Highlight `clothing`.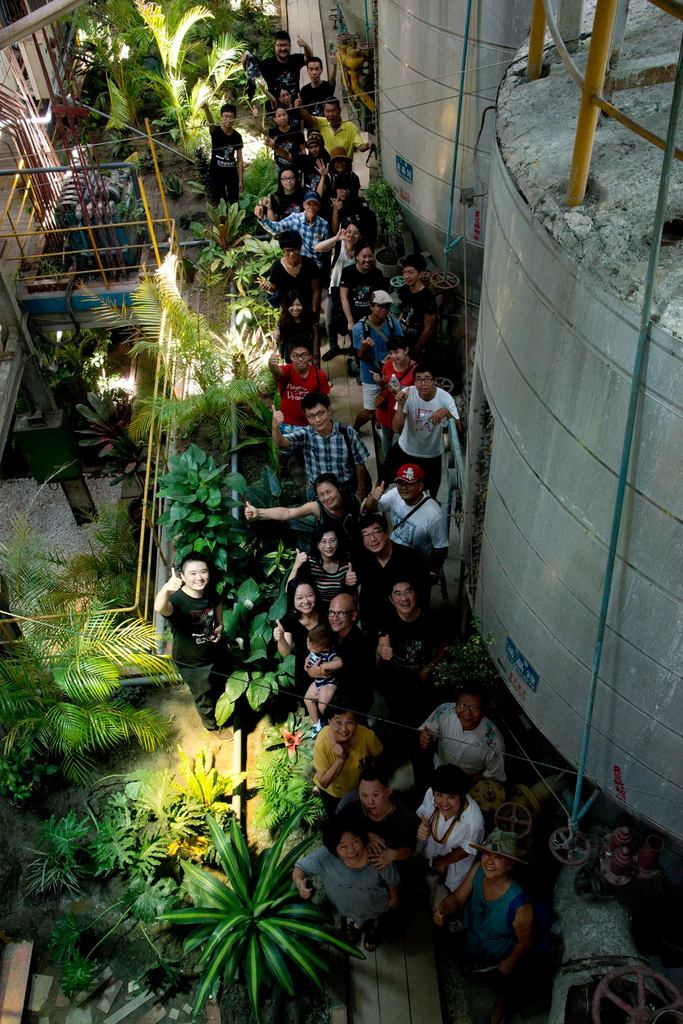
Highlighted region: <bbox>161, 584, 226, 732</bbox>.
